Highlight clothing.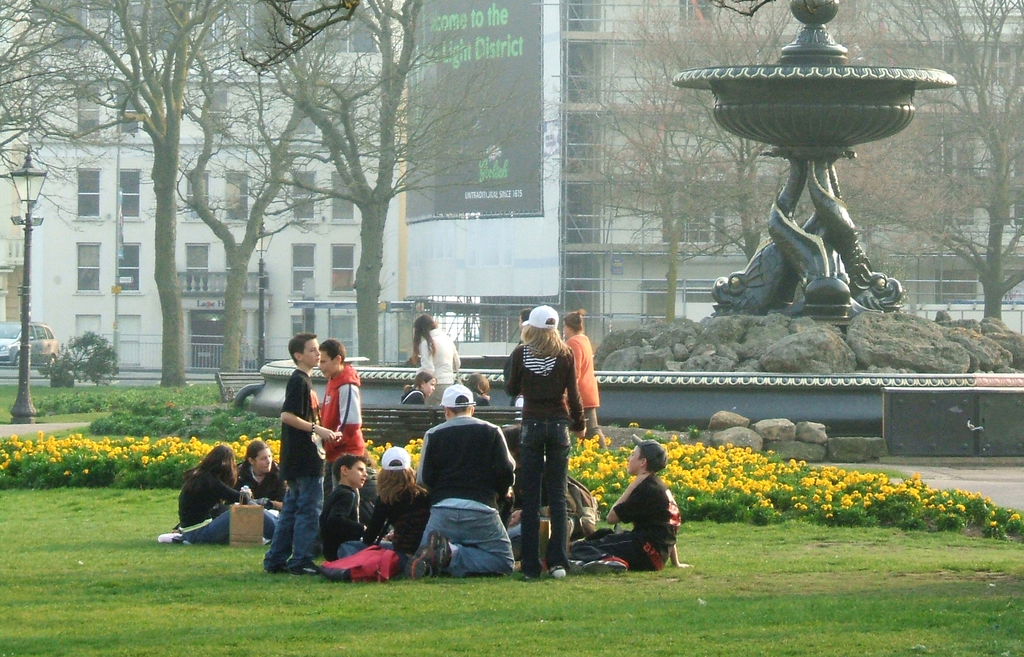
Highlighted region: region(418, 330, 461, 403).
